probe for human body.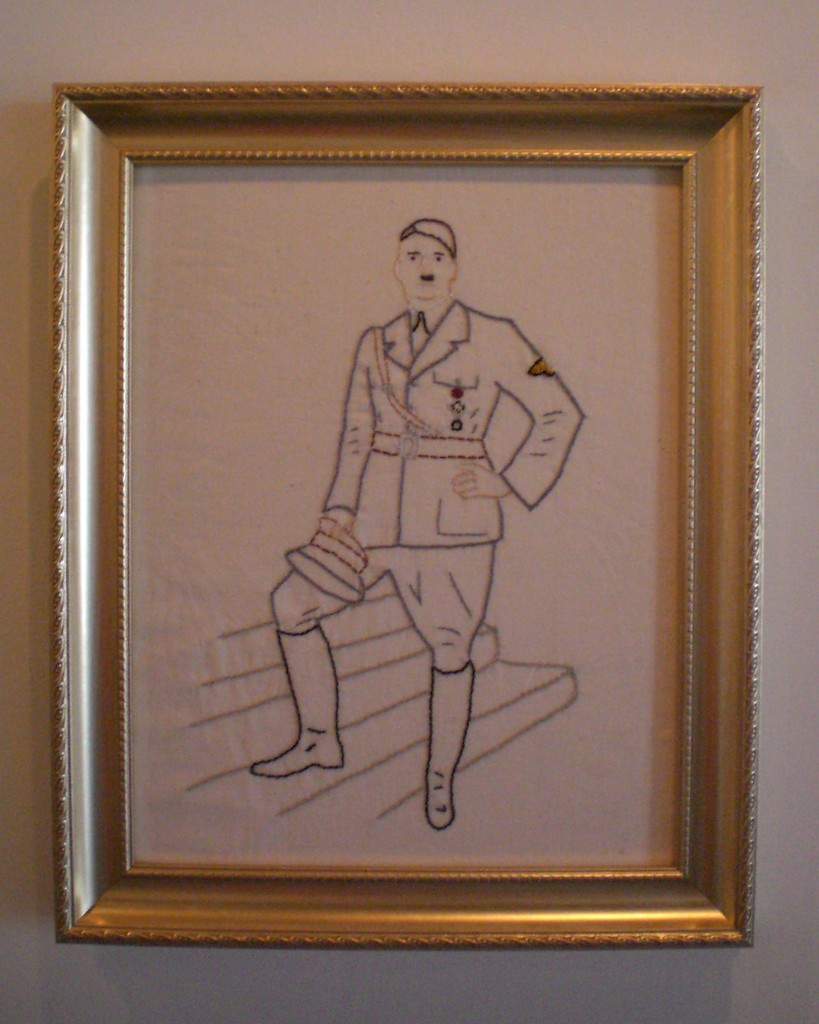
Probe result: <region>229, 207, 595, 824</region>.
